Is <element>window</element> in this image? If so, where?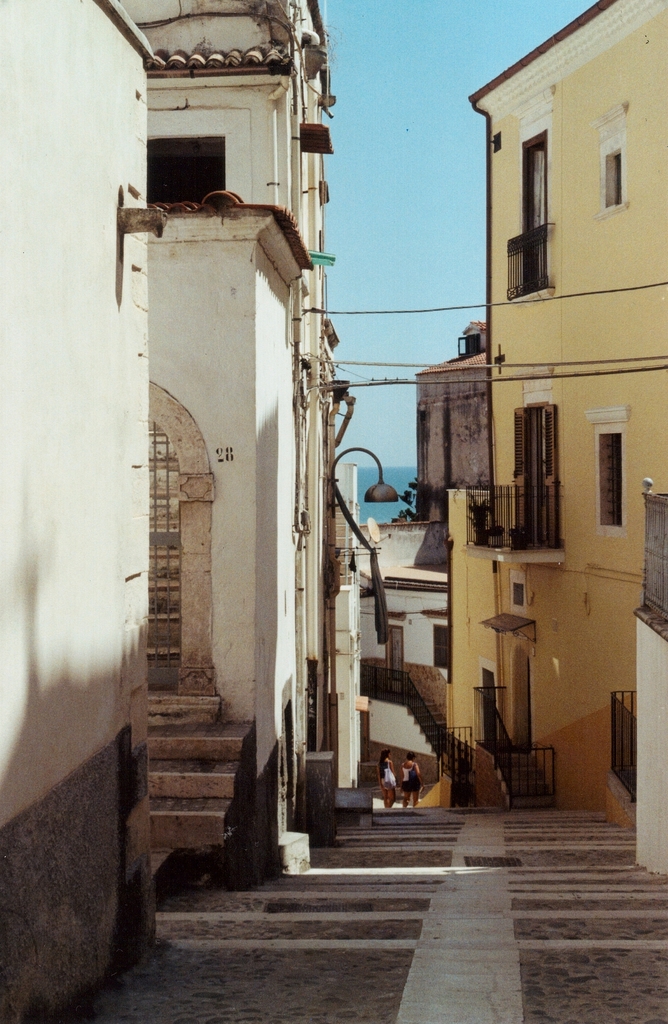
Yes, at Rect(519, 130, 557, 294).
